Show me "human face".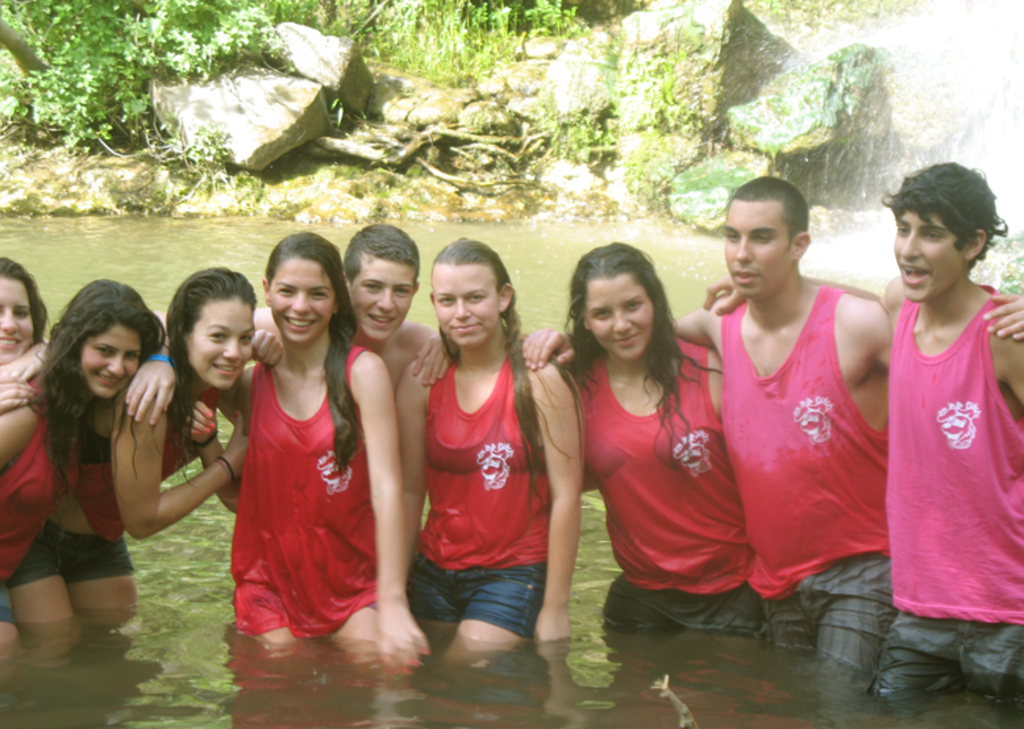
"human face" is here: crop(432, 262, 496, 341).
